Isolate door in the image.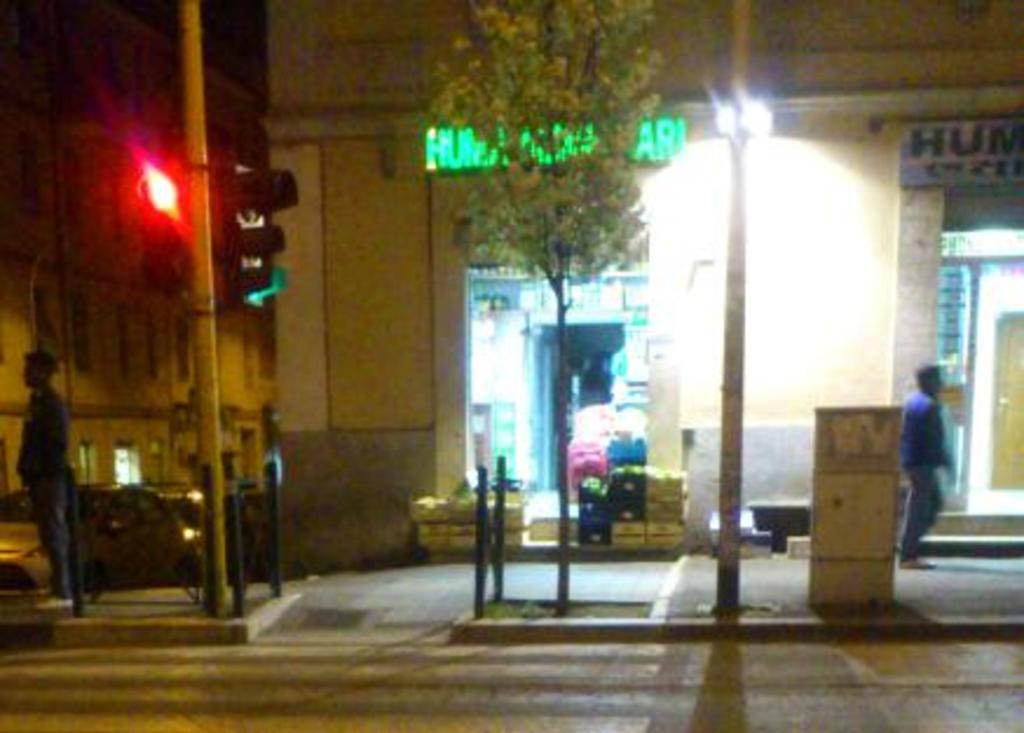
Isolated region: [977,307,1022,489].
